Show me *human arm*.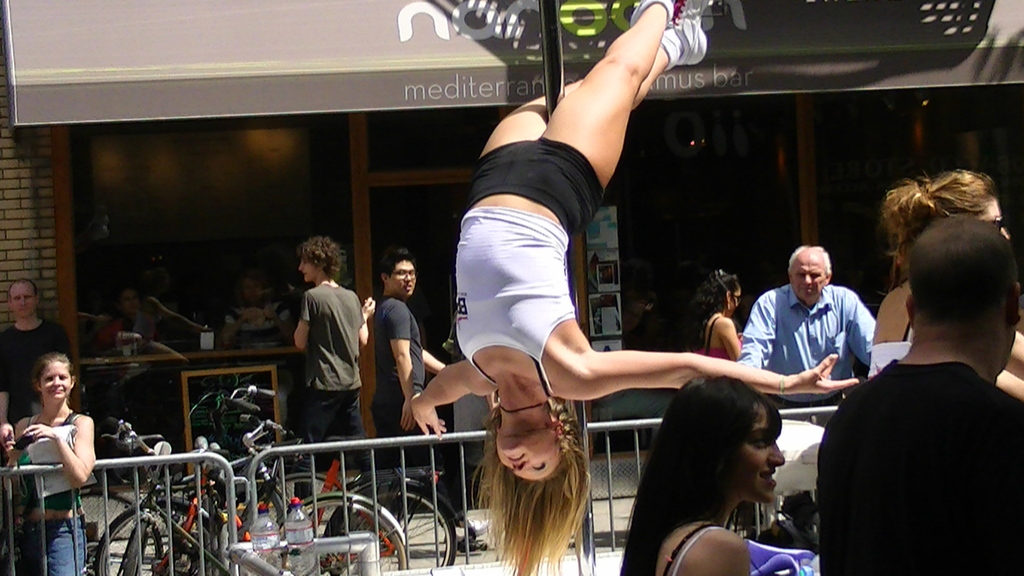
*human arm* is here: x1=575 y1=341 x2=863 y2=403.
